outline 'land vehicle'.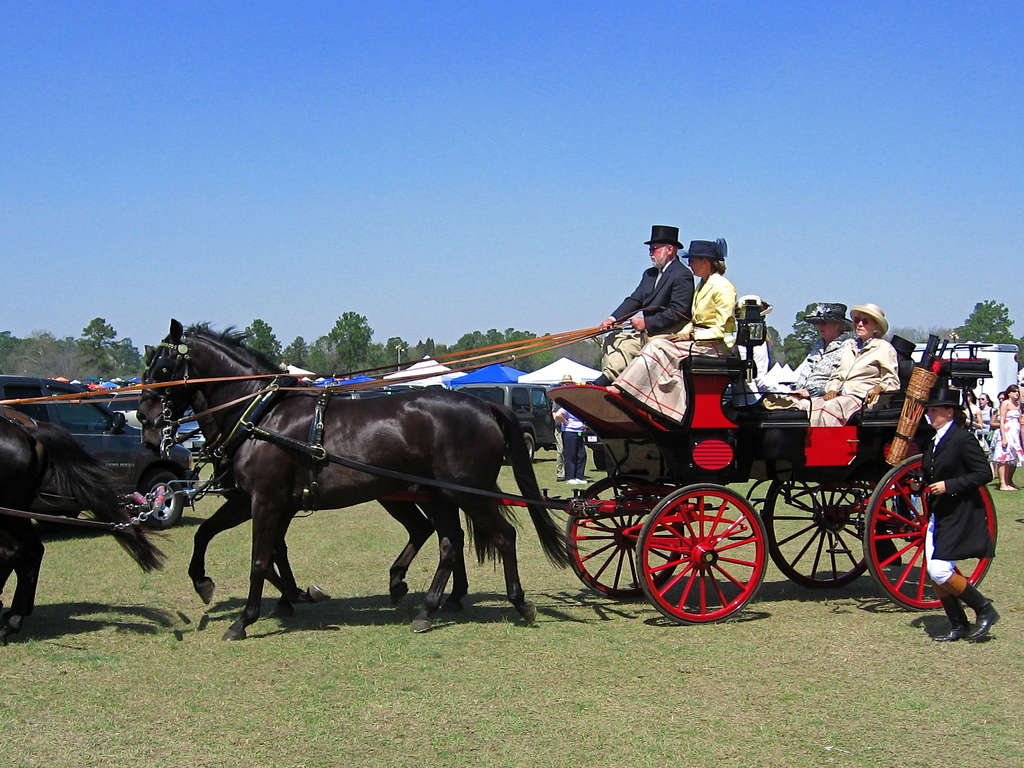
Outline: [left=98, top=390, right=139, bottom=431].
